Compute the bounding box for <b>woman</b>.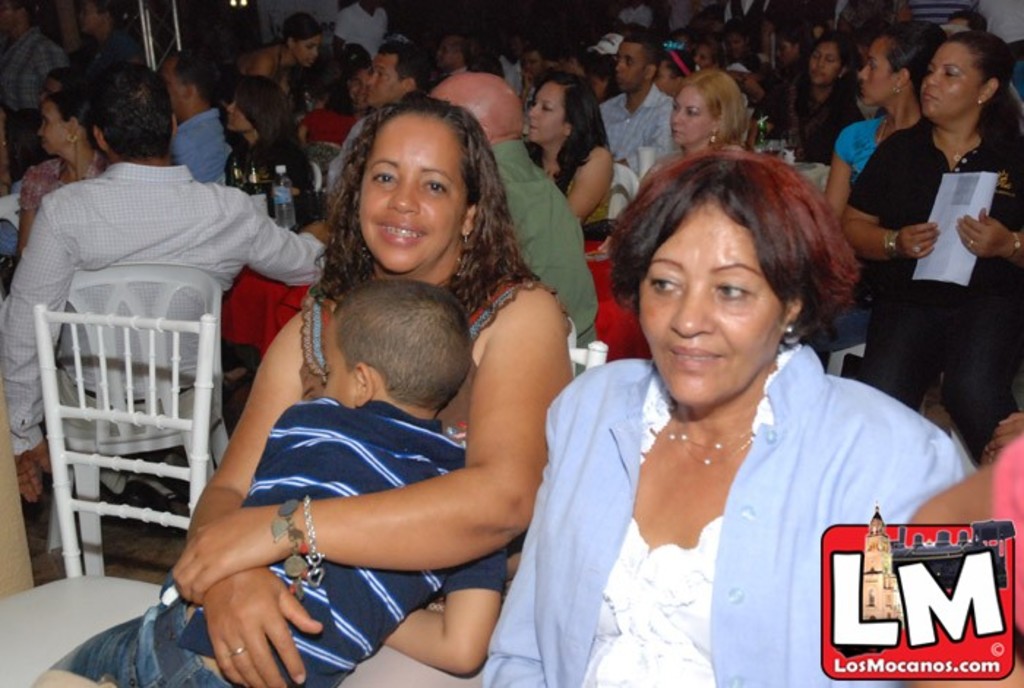
box=[629, 66, 753, 190].
